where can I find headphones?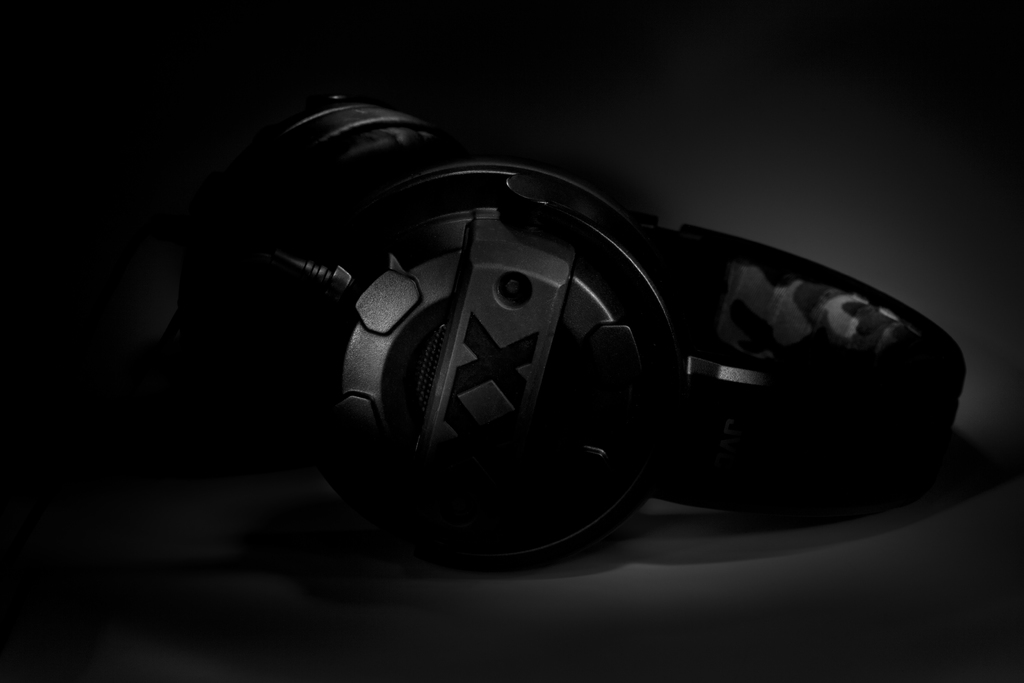
You can find it at 298/109/1023/517.
